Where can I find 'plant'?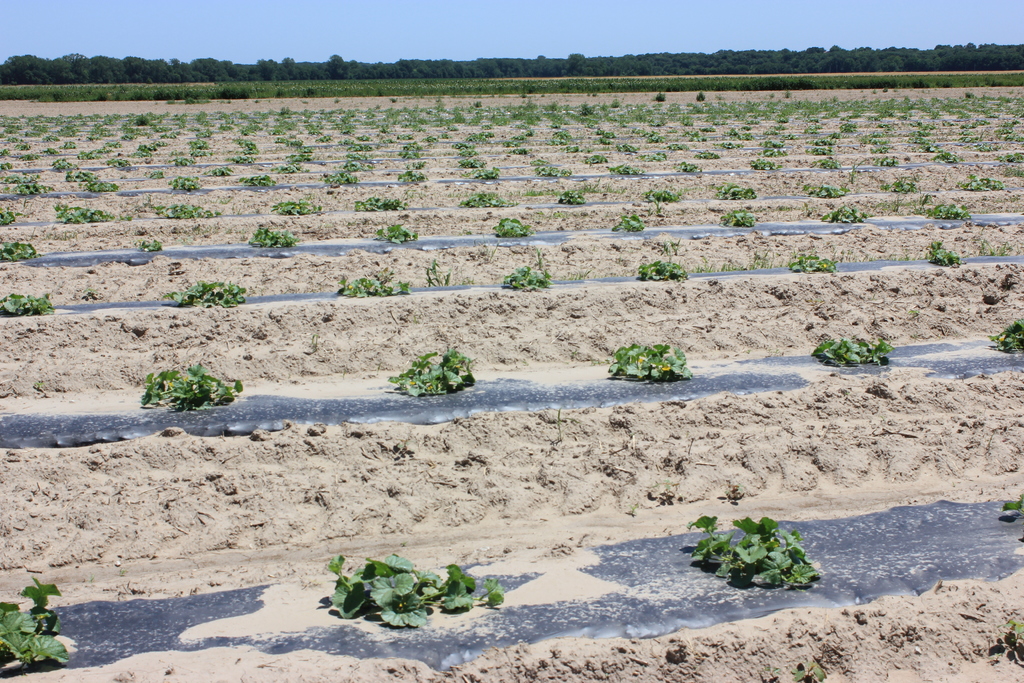
You can find it at {"left": 326, "top": 168, "right": 356, "bottom": 189}.
